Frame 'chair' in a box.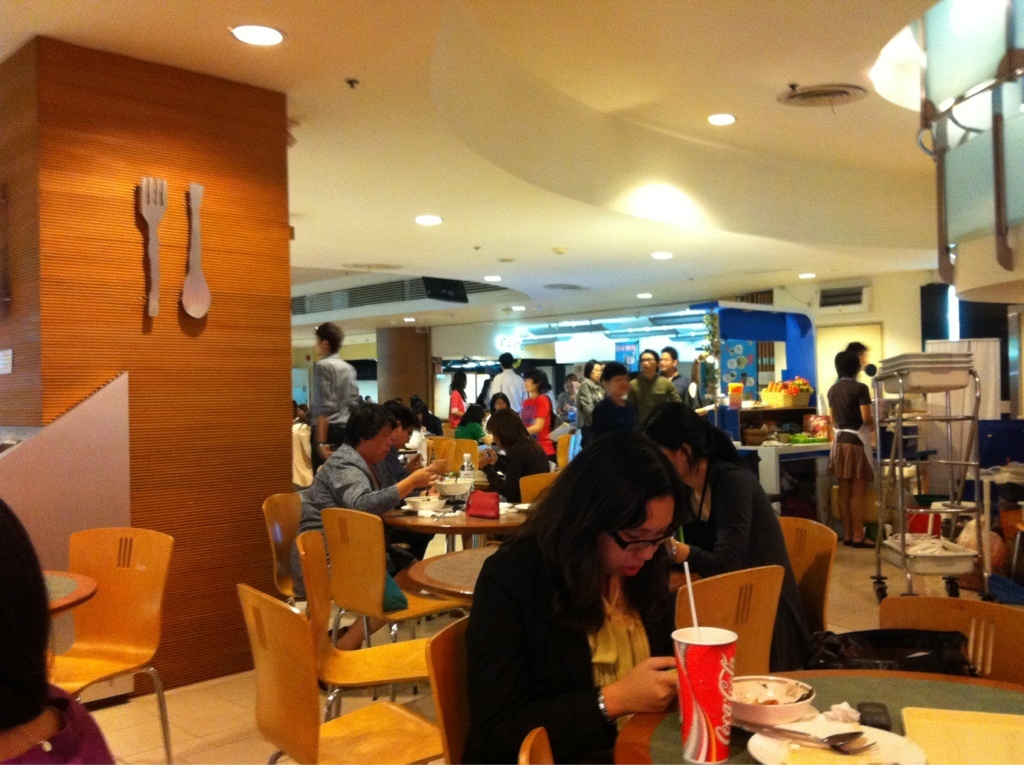
{"left": 319, "top": 509, "right": 444, "bottom": 696}.
